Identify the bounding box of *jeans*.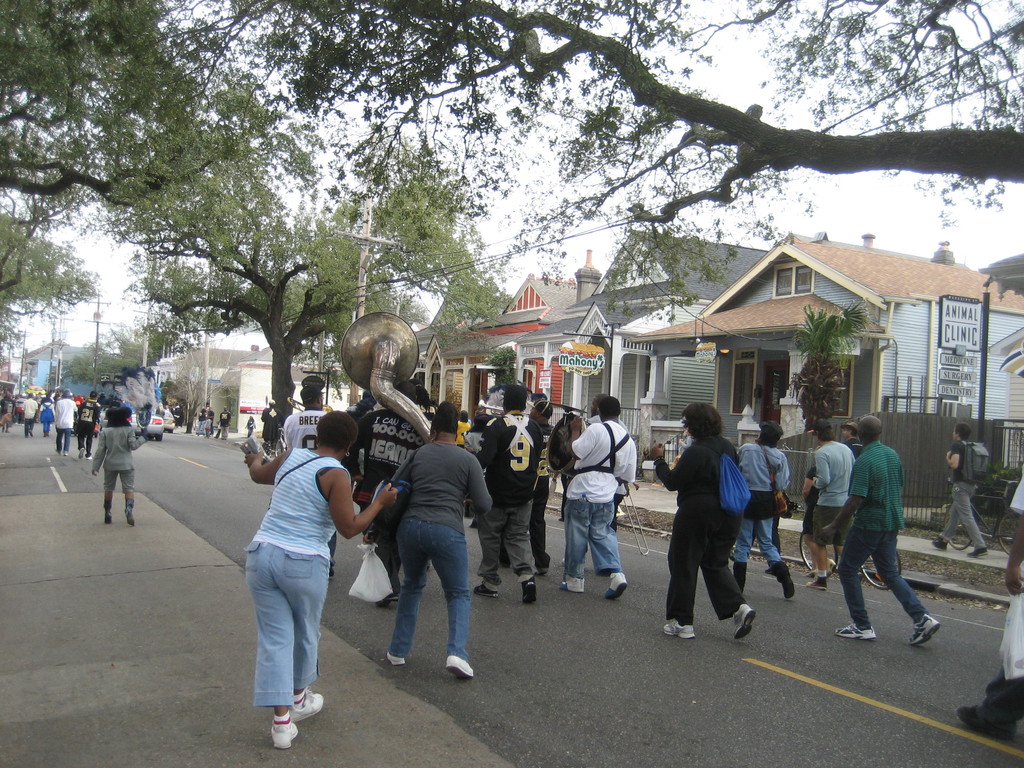
locate(237, 530, 333, 733).
